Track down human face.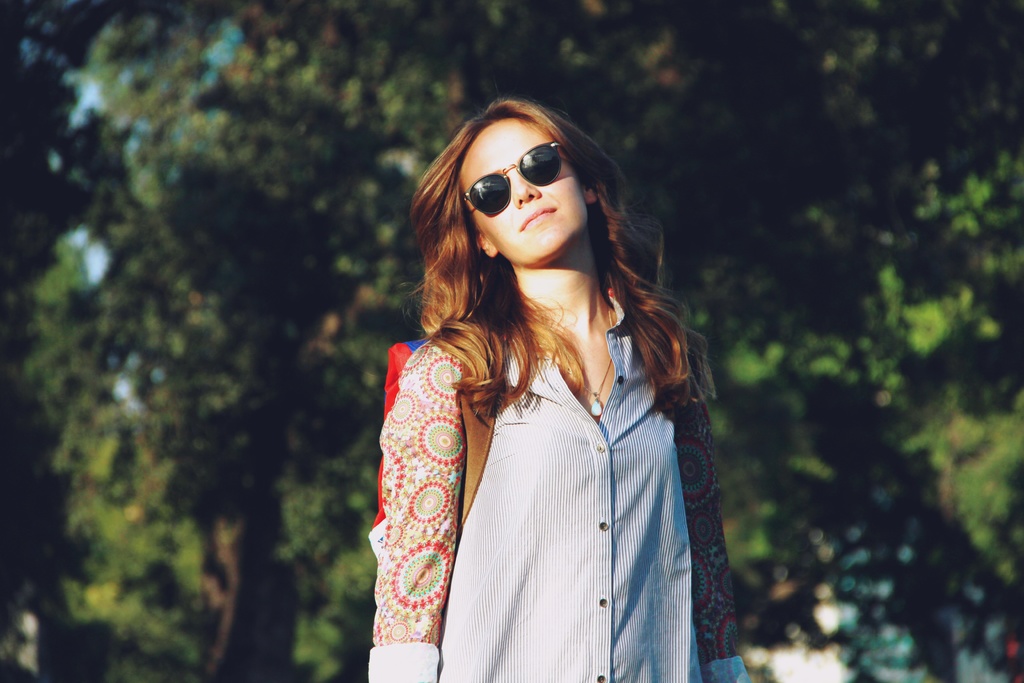
Tracked to <box>465,115,595,263</box>.
